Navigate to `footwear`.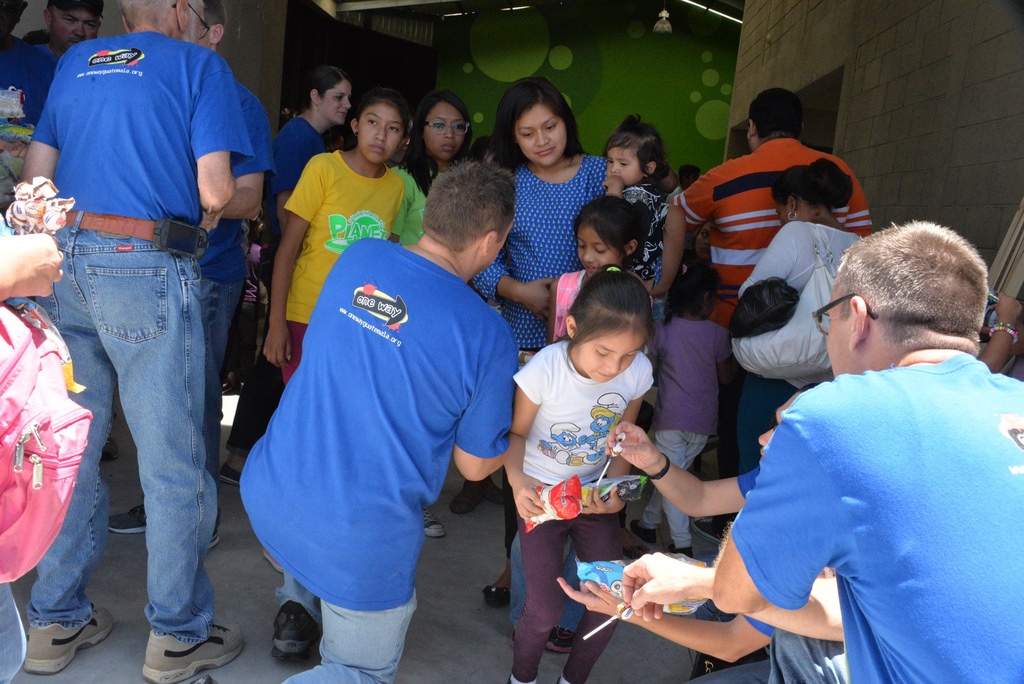
Navigation target: left=555, top=677, right=560, bottom=683.
